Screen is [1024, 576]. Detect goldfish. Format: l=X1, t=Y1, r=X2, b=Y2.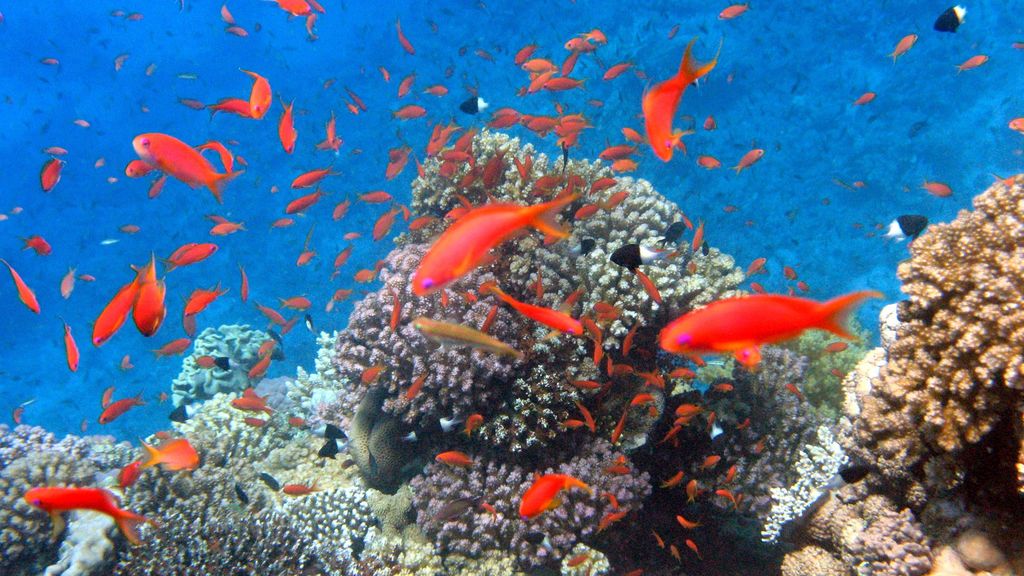
l=783, t=381, r=801, b=401.
